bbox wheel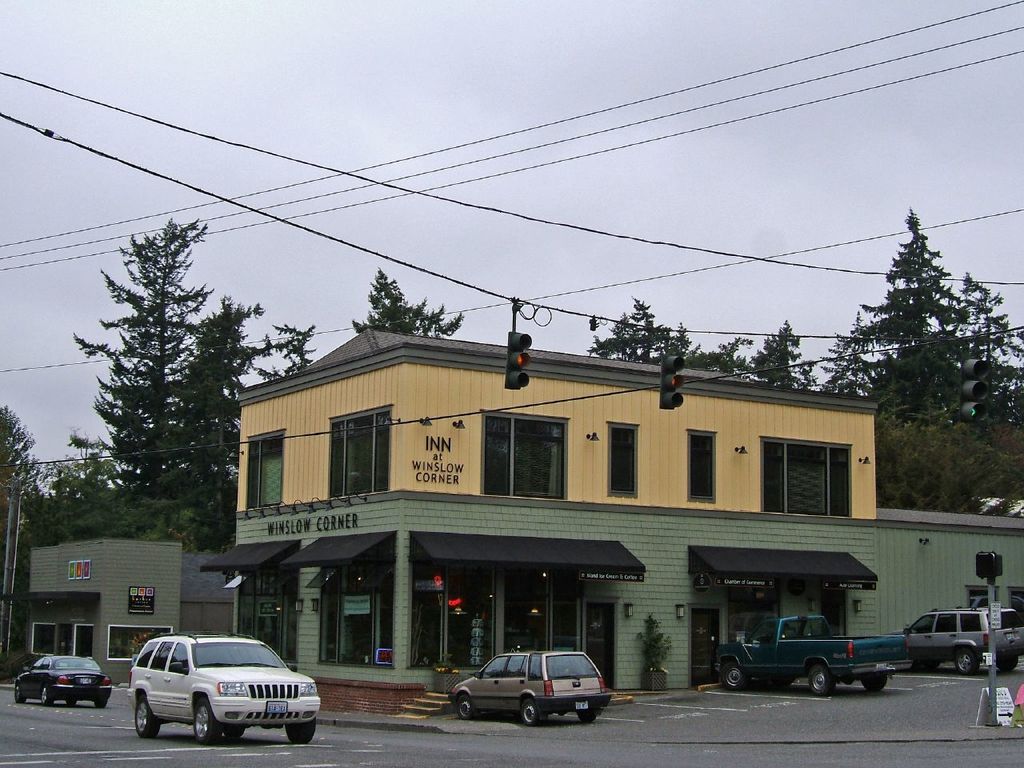
957 650 974 673
